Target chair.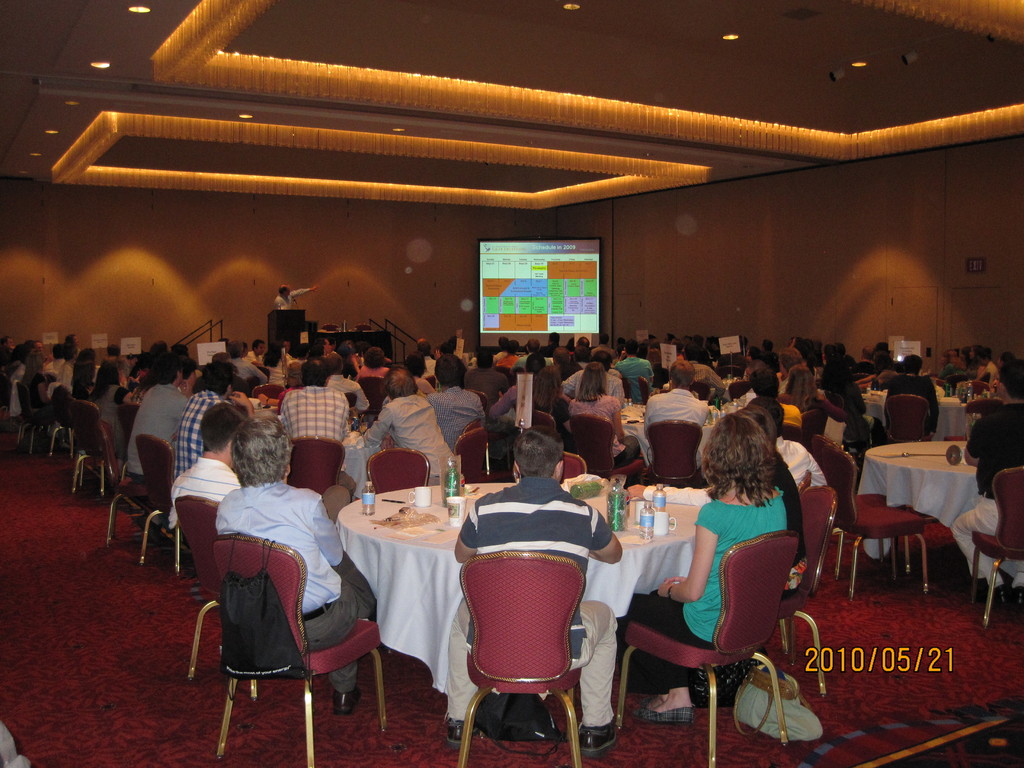
Target region: {"x1": 461, "y1": 520, "x2": 600, "y2": 756}.
